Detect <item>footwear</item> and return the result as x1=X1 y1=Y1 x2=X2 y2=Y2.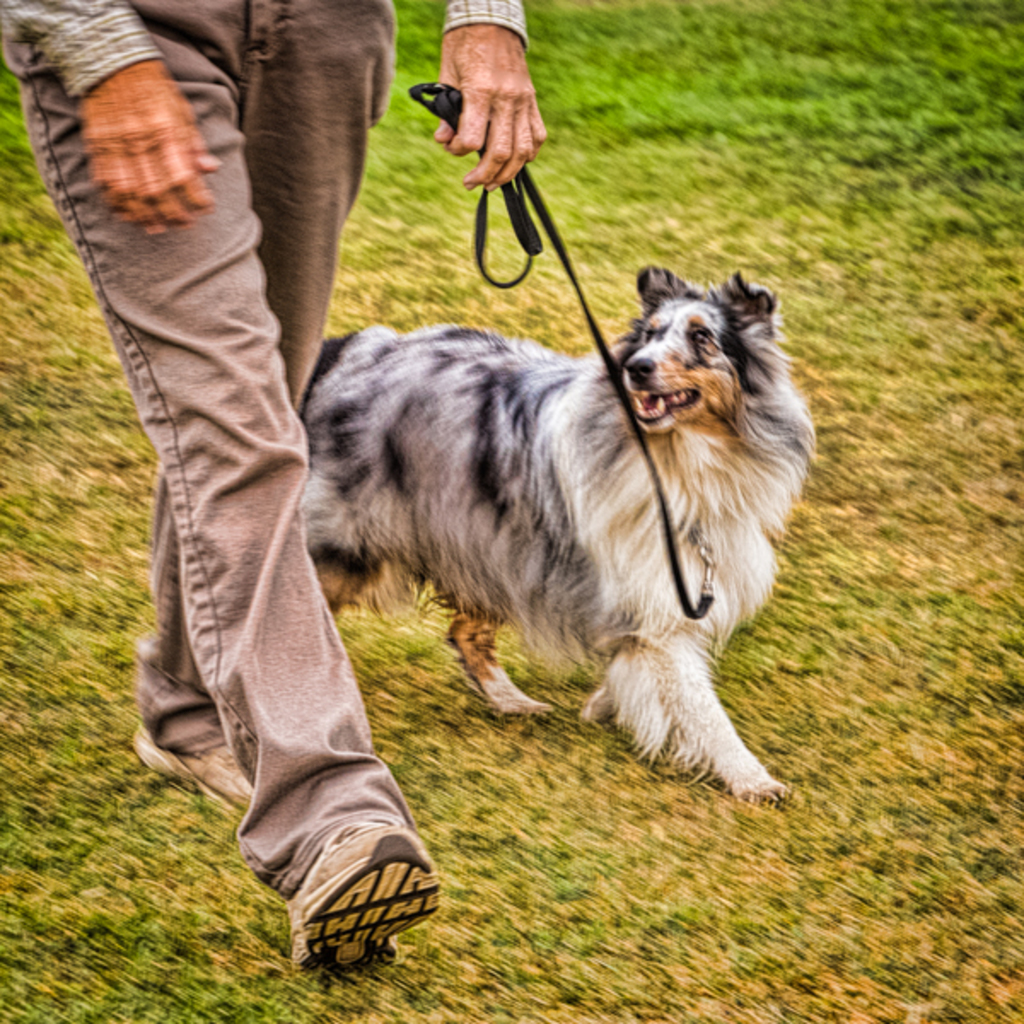
x1=130 y1=739 x2=256 y2=824.
